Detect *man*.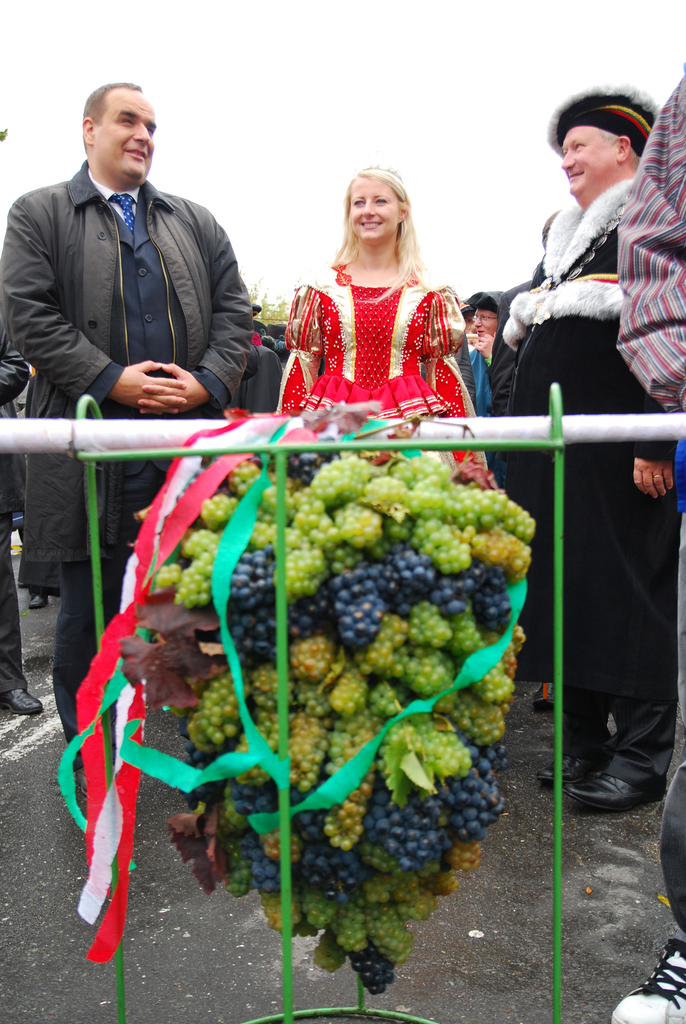
Detected at locate(613, 61, 685, 1023).
